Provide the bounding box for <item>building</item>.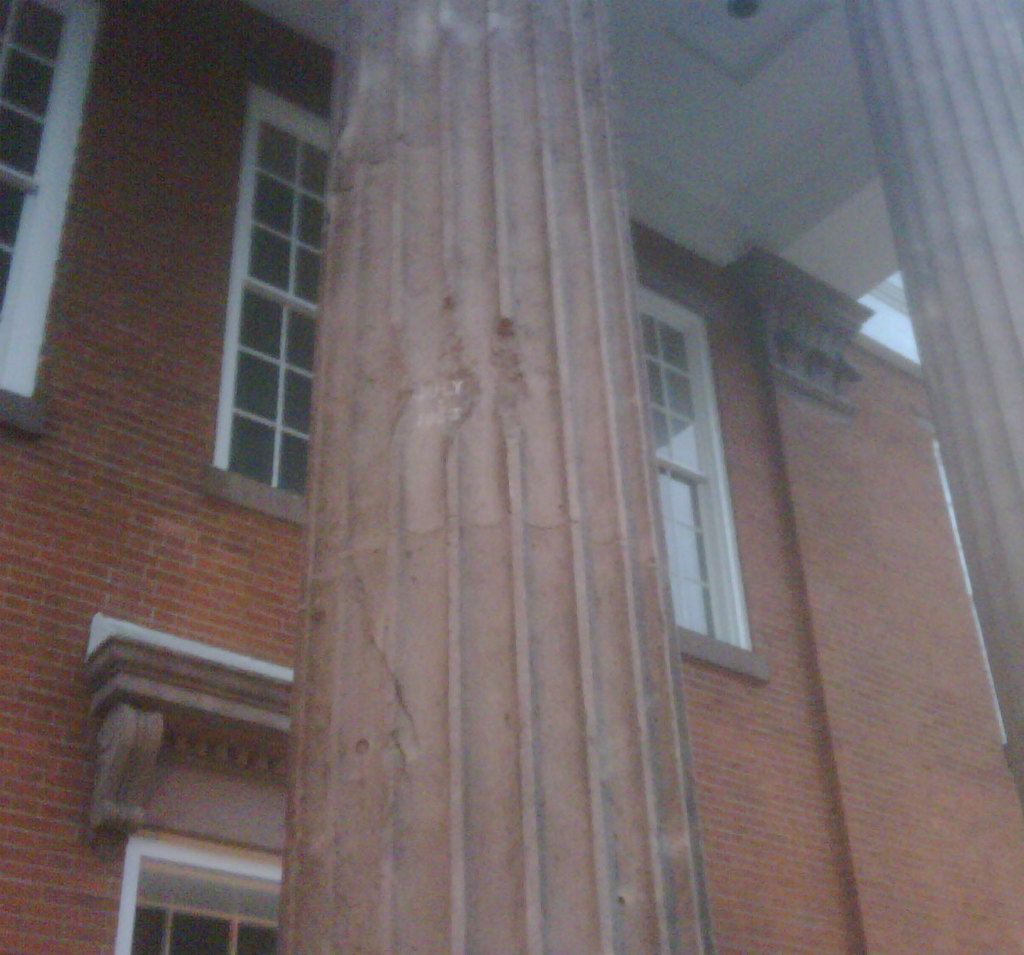
BBox(0, 0, 1023, 954).
